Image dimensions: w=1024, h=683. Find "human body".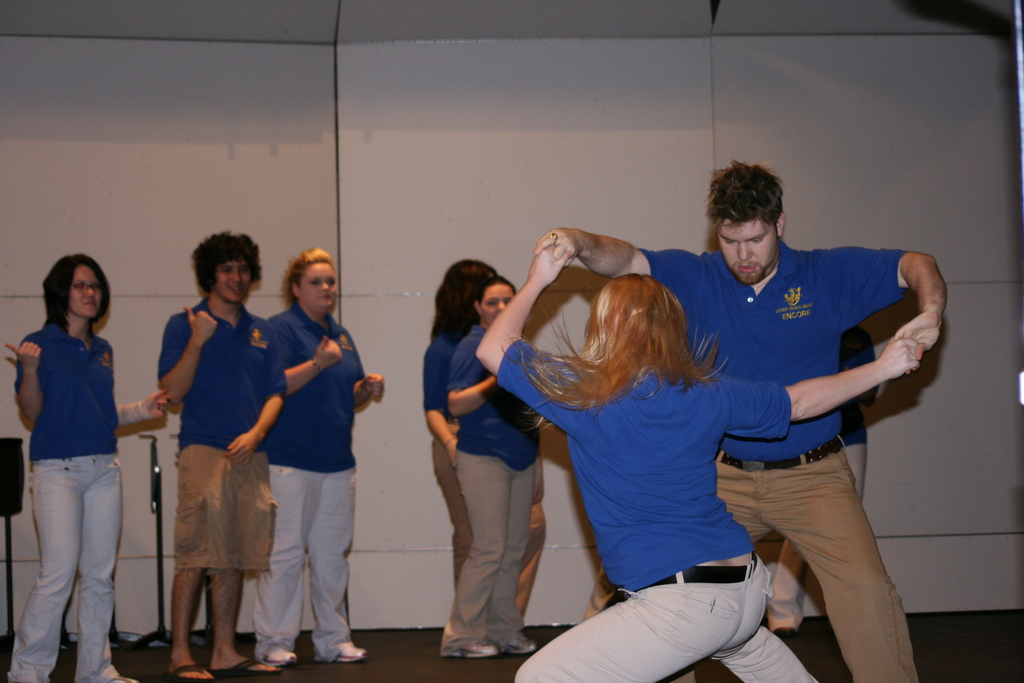
[left=10, top=247, right=141, bottom=678].
